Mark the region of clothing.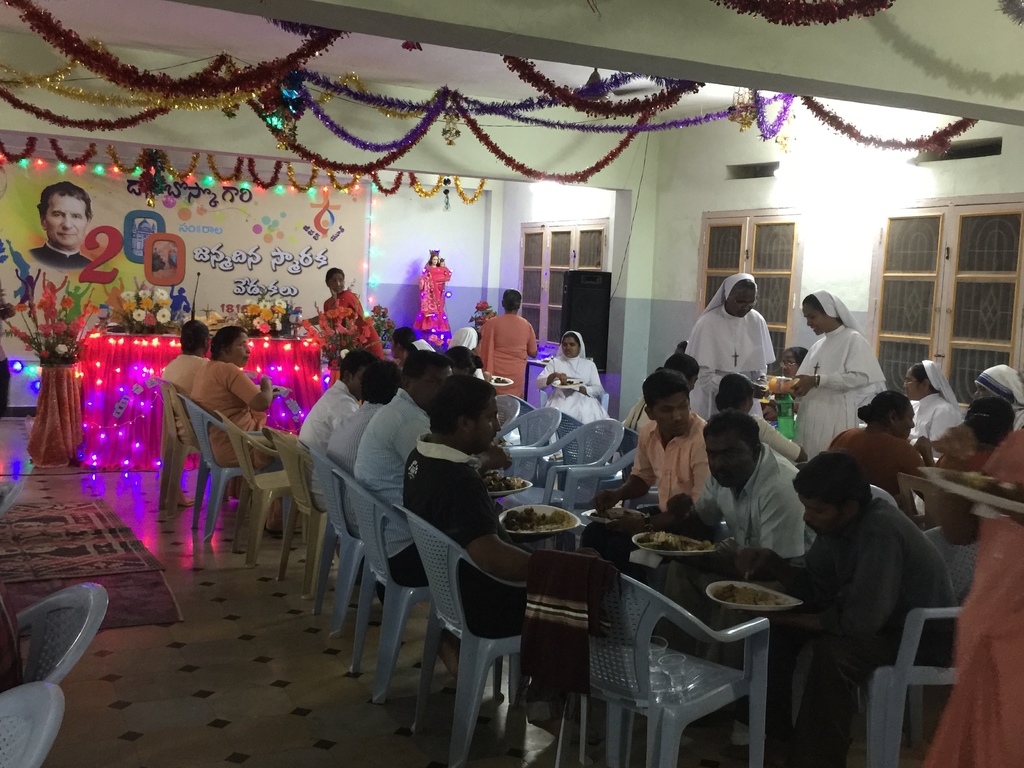
Region: locate(796, 290, 888, 461).
